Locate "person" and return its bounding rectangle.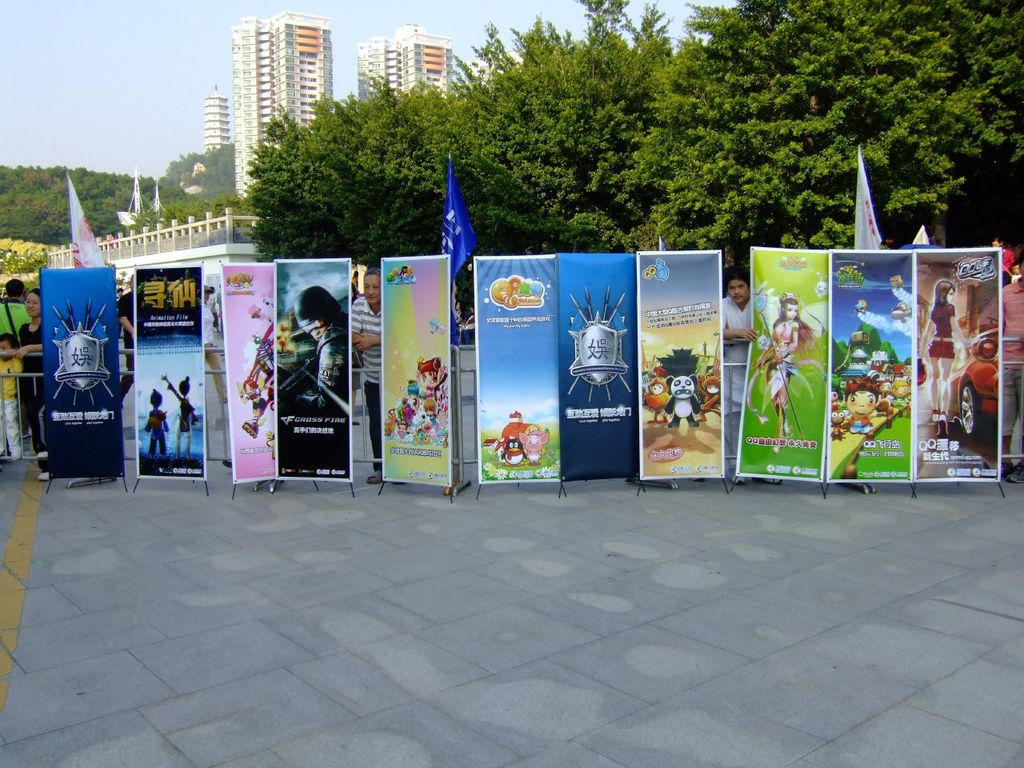
select_region(717, 263, 784, 484).
